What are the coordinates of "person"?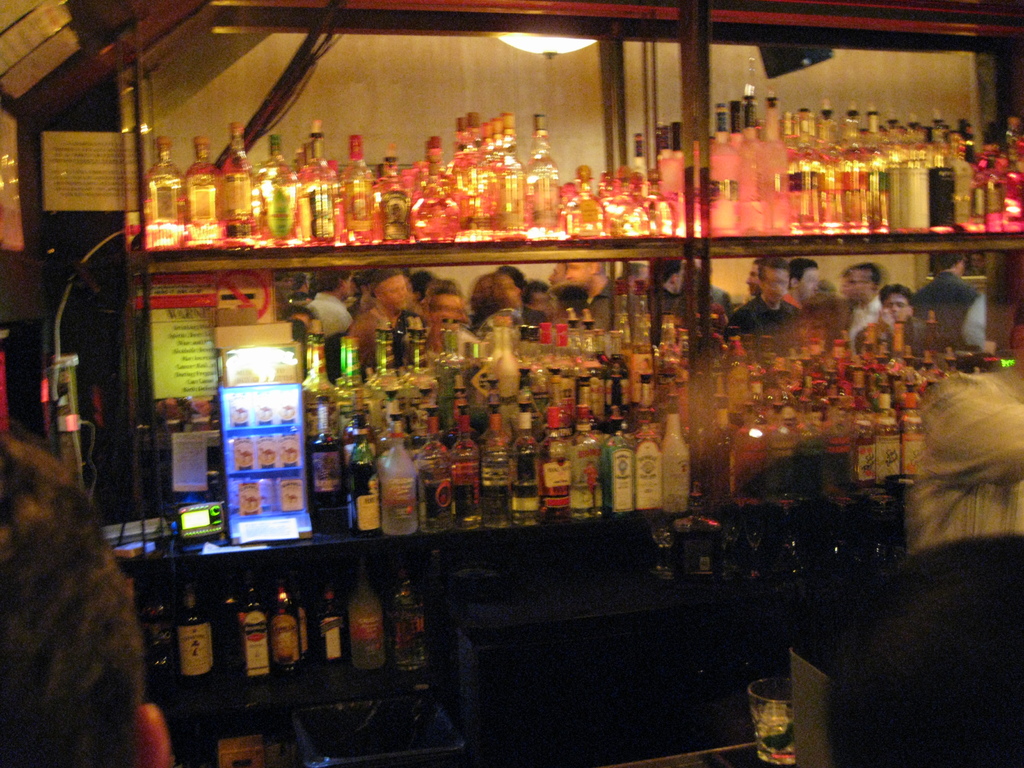
[left=292, top=260, right=358, bottom=339].
